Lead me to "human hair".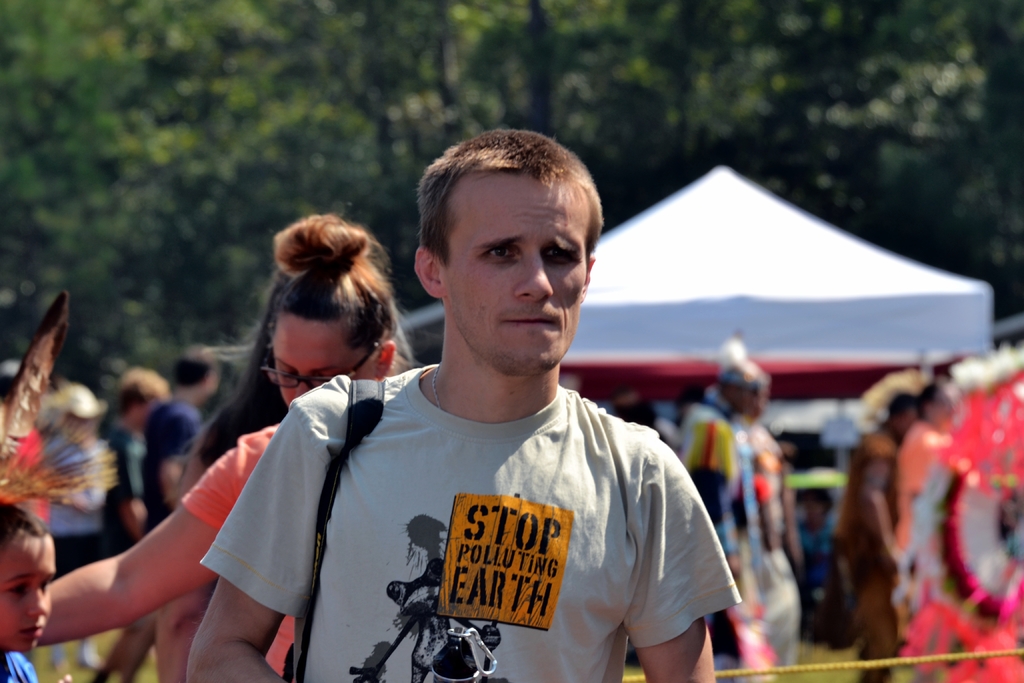
Lead to <region>0, 502, 52, 545</region>.
